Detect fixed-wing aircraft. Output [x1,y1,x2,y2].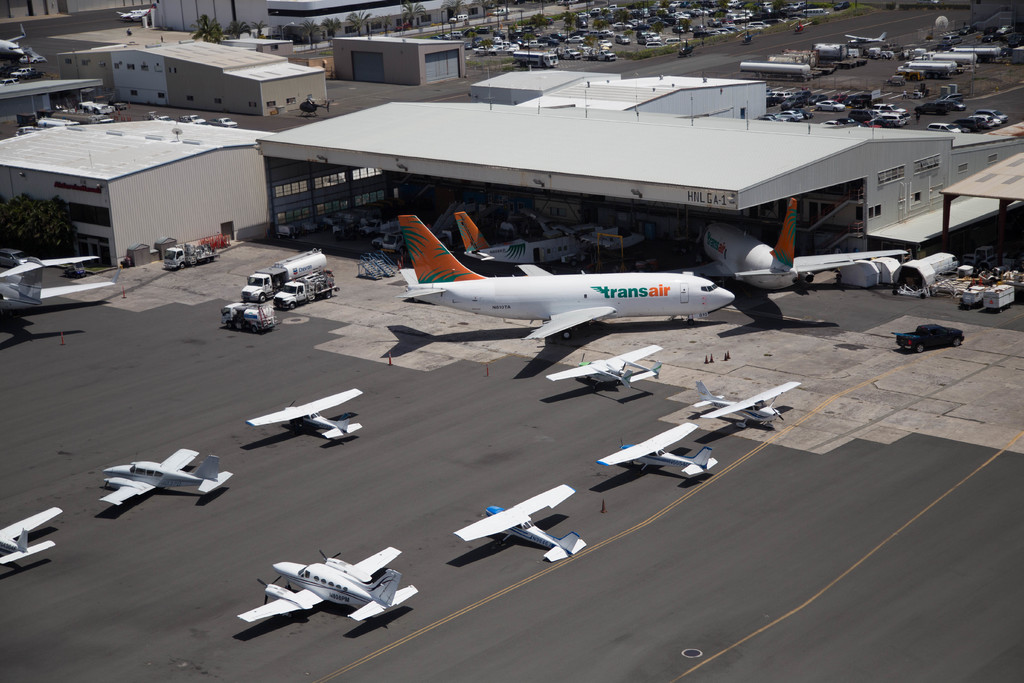
[236,545,419,625].
